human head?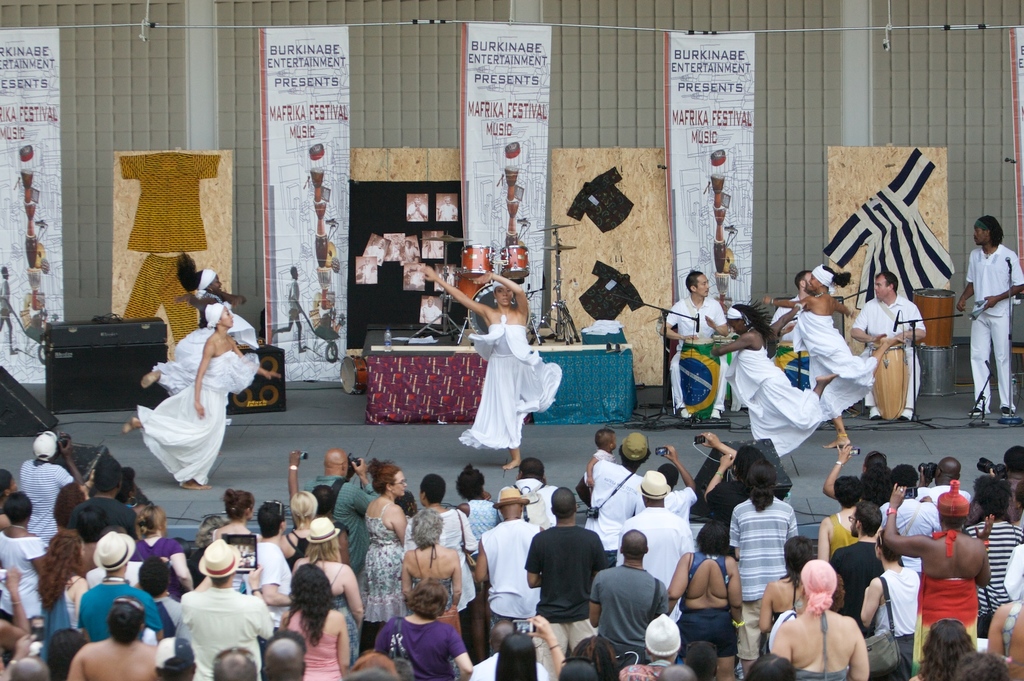
<bbox>616, 435, 652, 472</bbox>
